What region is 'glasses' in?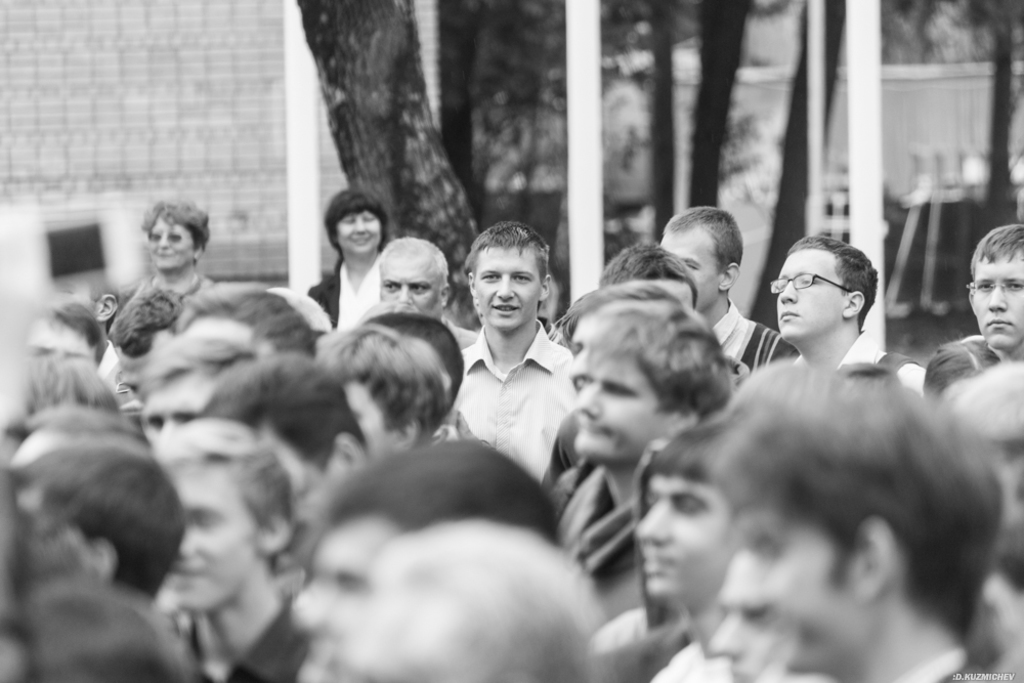
detection(967, 279, 1023, 296).
